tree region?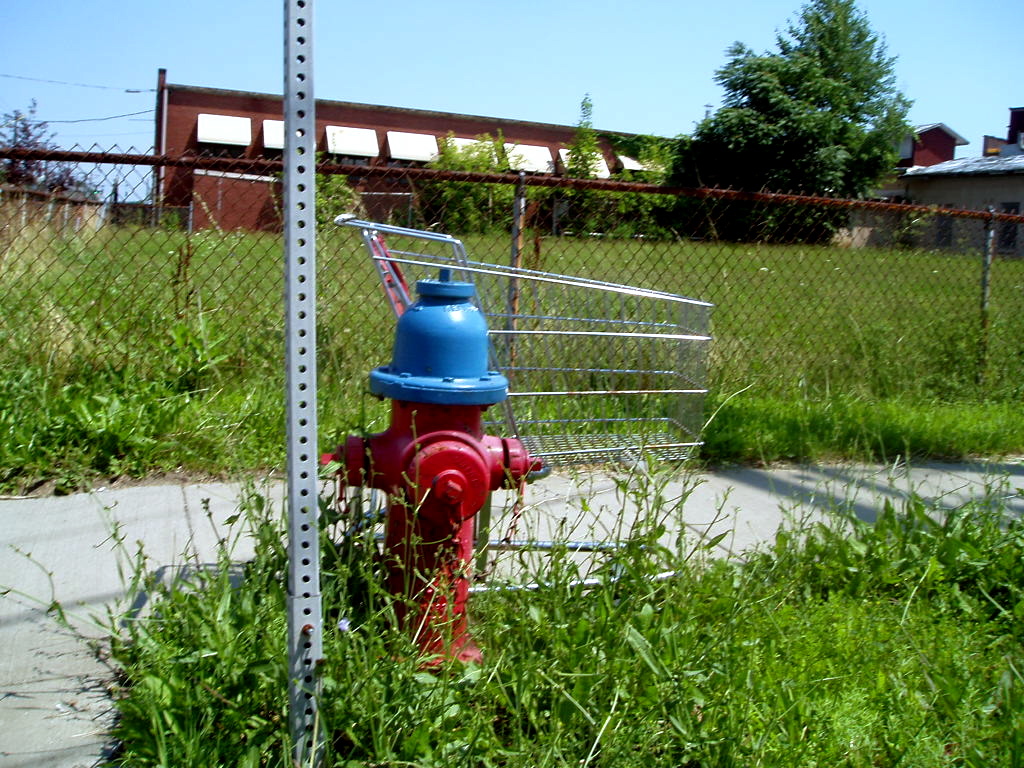
550 94 690 233
